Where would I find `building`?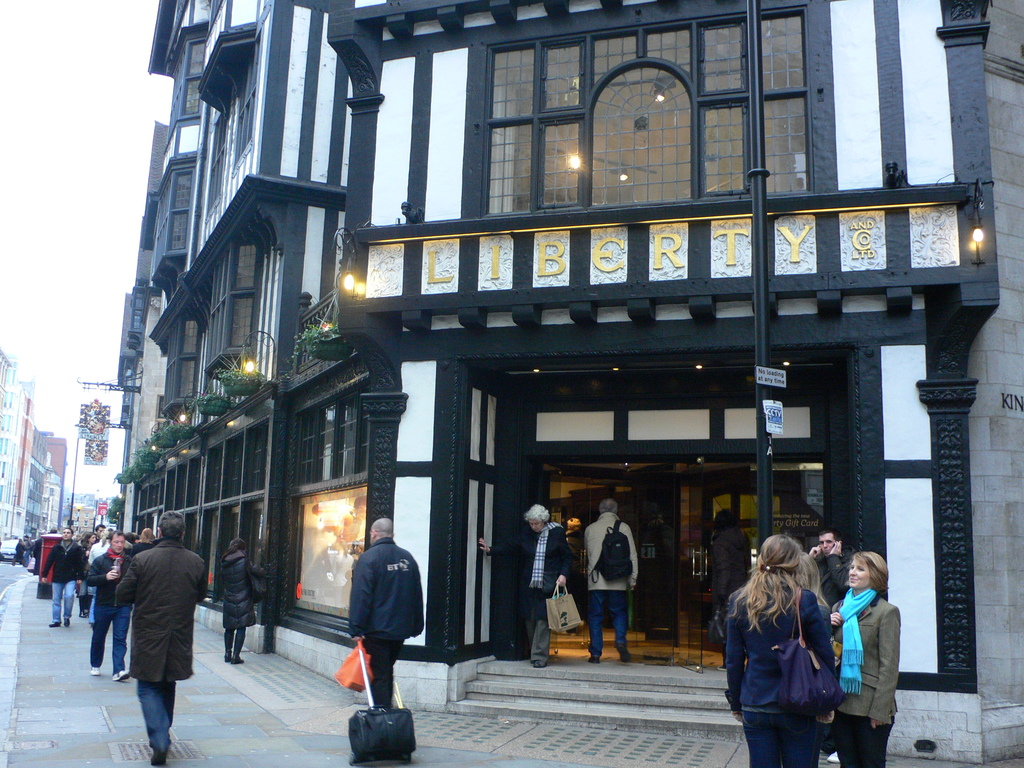
At (left=116, top=0, right=1023, bottom=767).
